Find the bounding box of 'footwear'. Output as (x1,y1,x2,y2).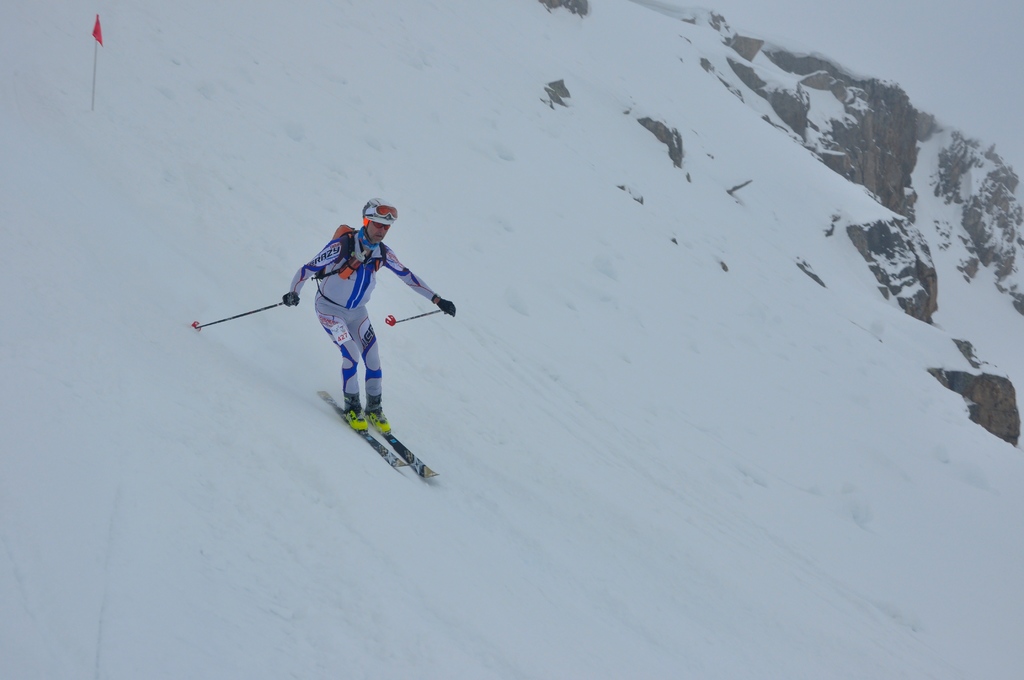
(364,408,390,433).
